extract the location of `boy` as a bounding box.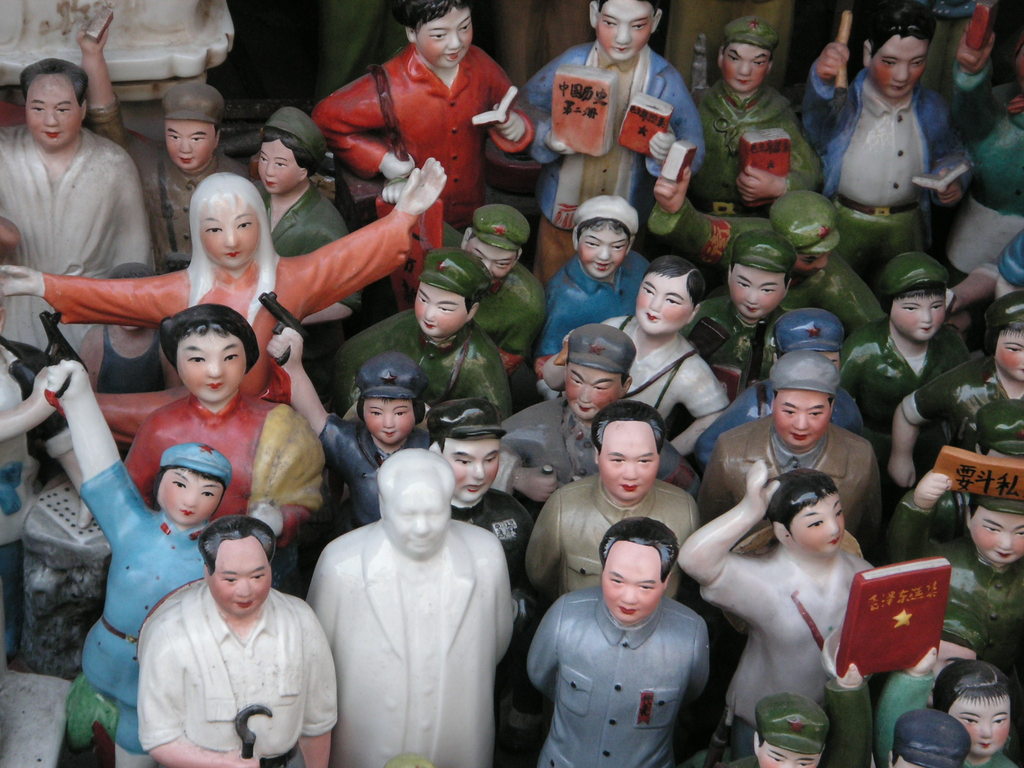
detection(74, 13, 253, 278).
